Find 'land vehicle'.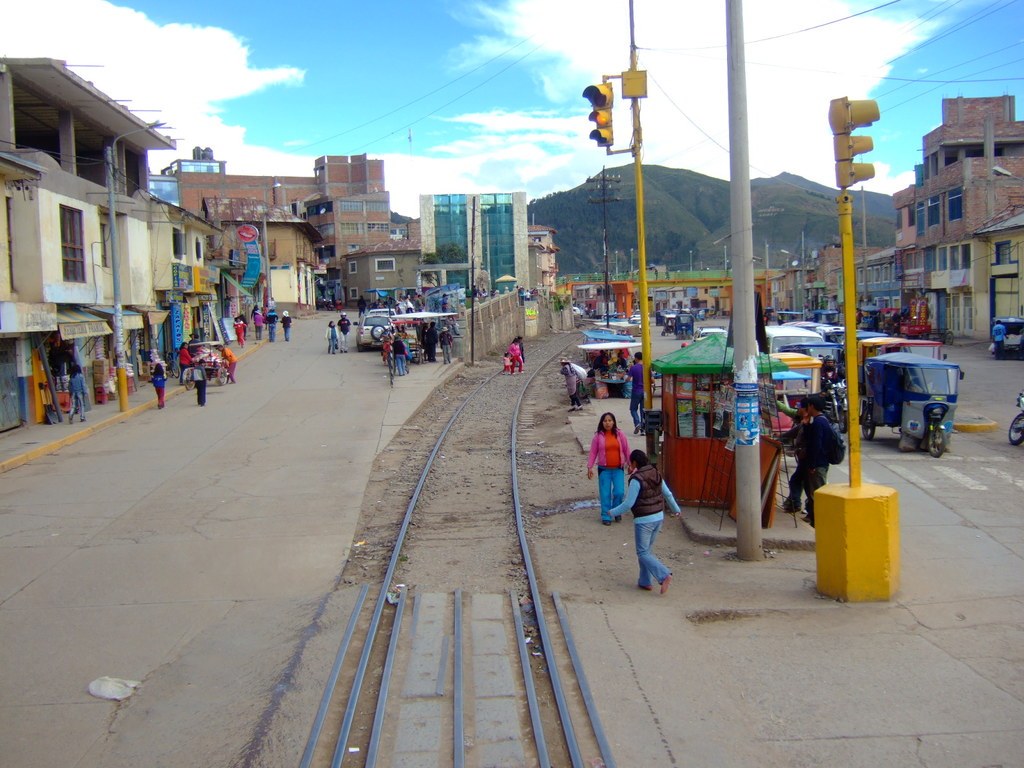
(left=780, top=344, right=853, bottom=433).
